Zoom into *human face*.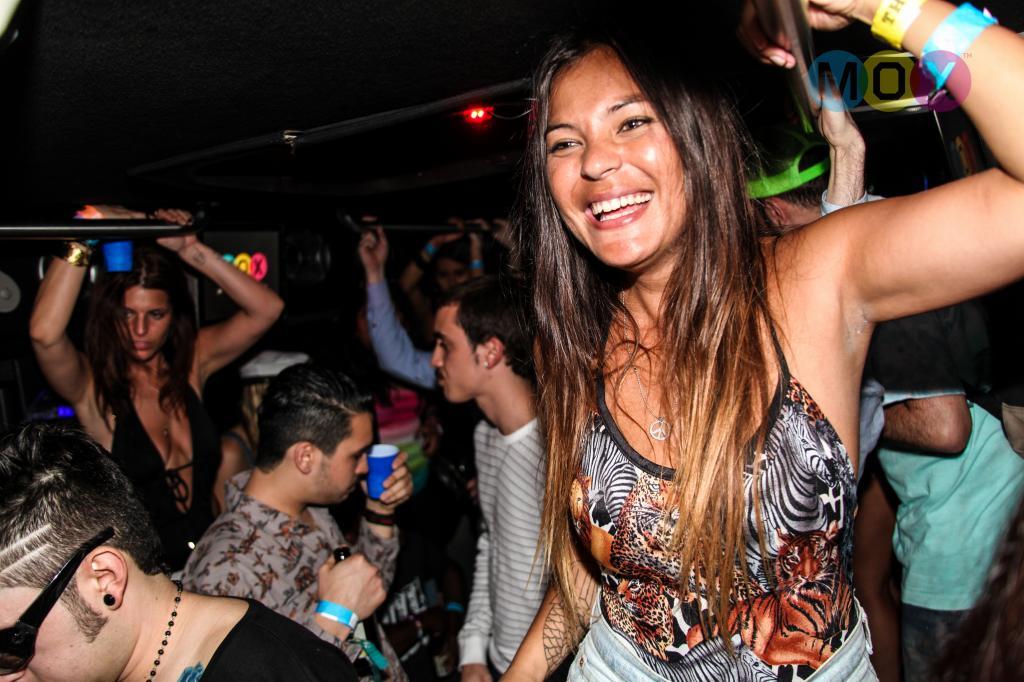
Zoom target: box(541, 48, 682, 261).
